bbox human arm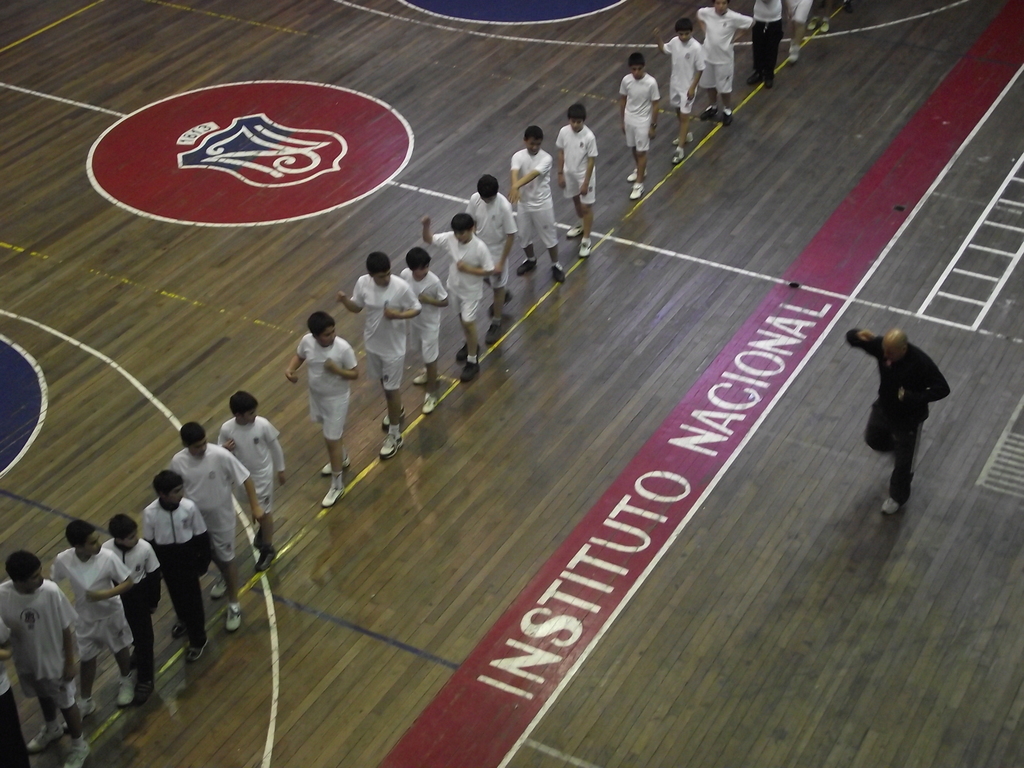
BBox(182, 503, 209, 580)
